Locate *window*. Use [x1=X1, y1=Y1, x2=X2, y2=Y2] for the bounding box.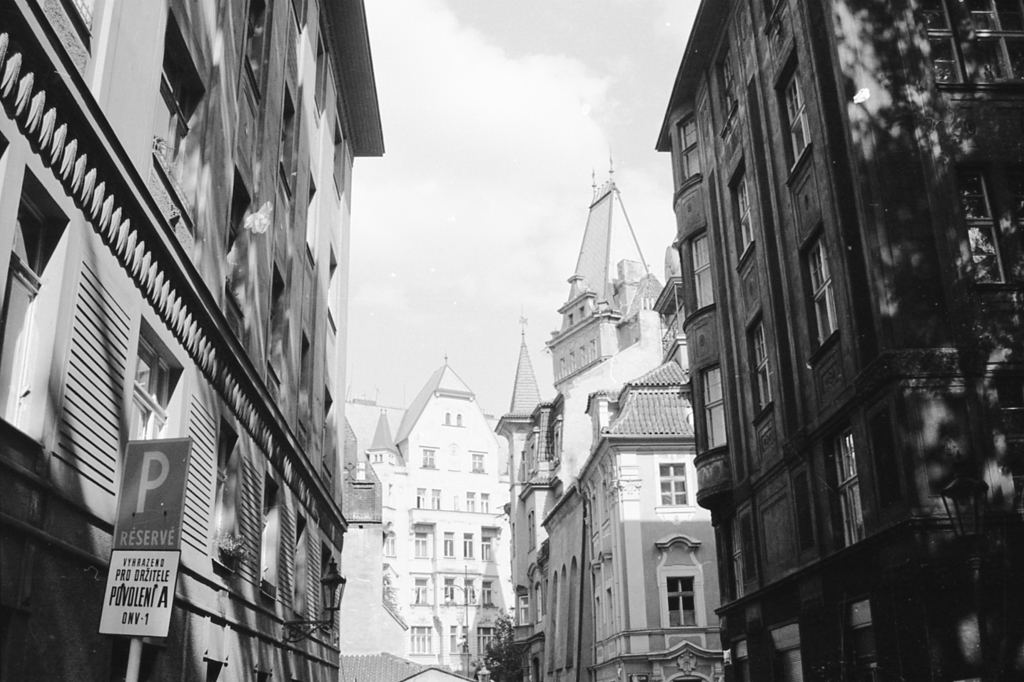
[x1=652, y1=455, x2=701, y2=512].
